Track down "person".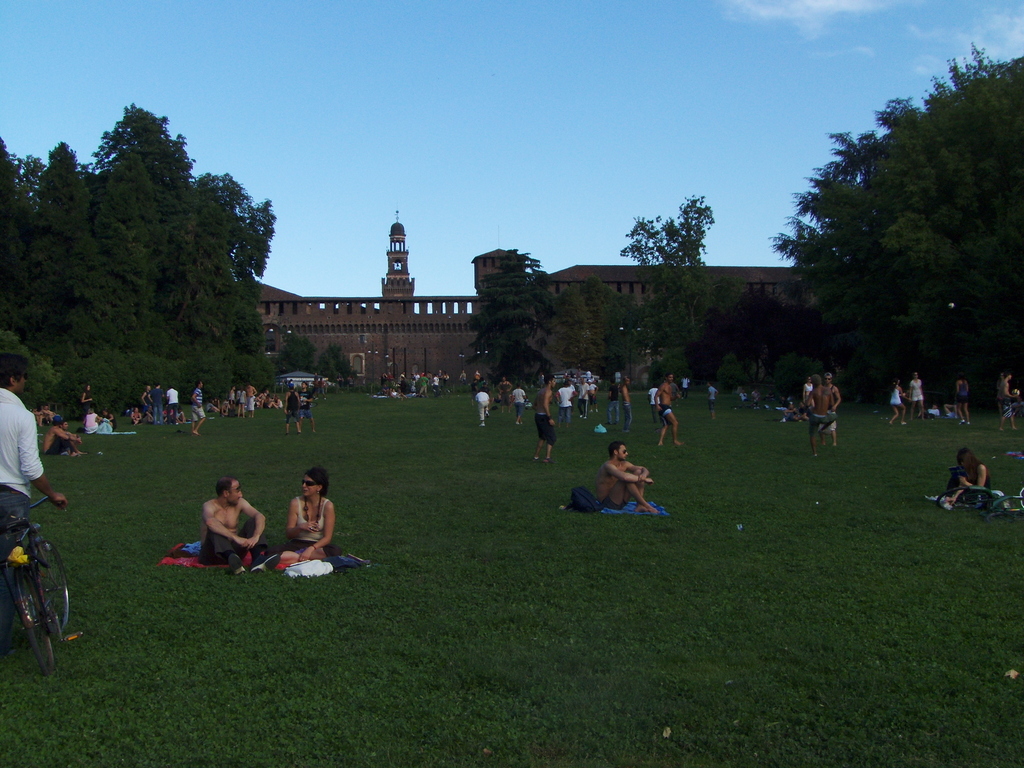
Tracked to box=[824, 372, 843, 442].
